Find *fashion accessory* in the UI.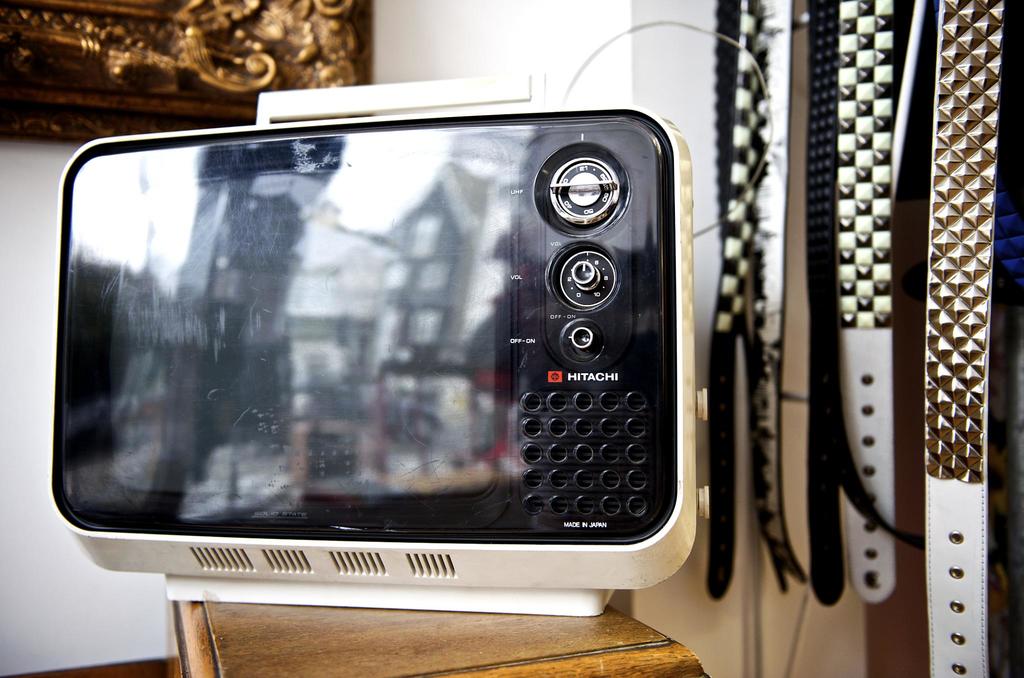
UI element at (left=704, top=0, right=740, bottom=604).
